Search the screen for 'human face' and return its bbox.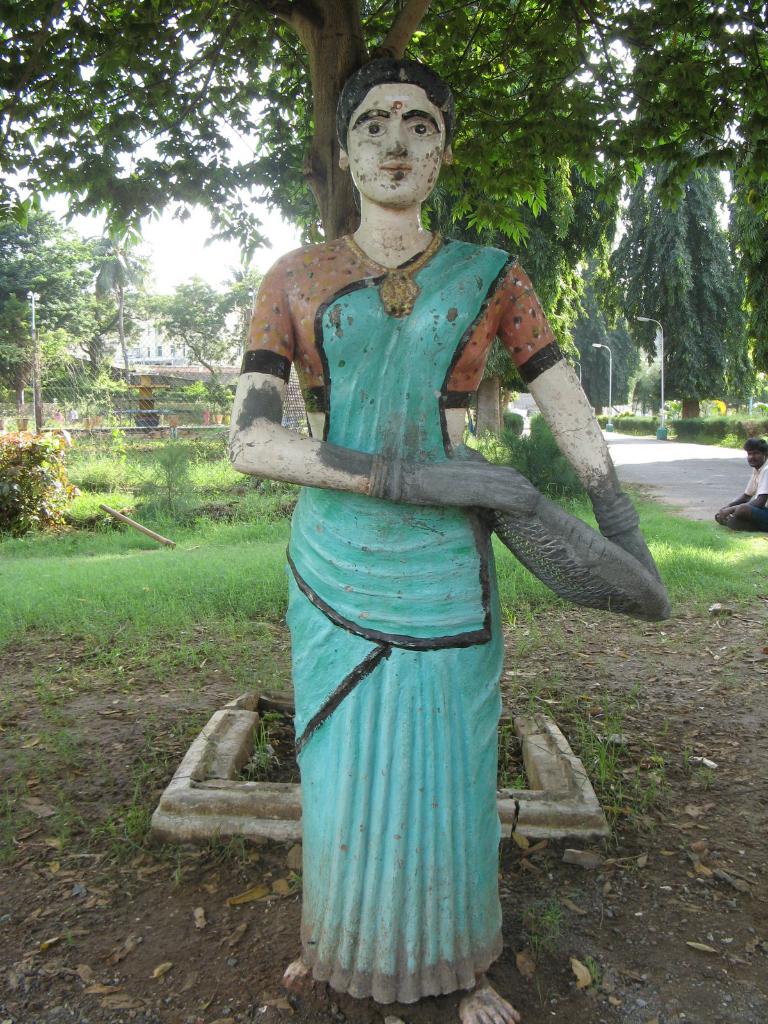
Found: {"x1": 348, "y1": 81, "x2": 447, "y2": 207}.
